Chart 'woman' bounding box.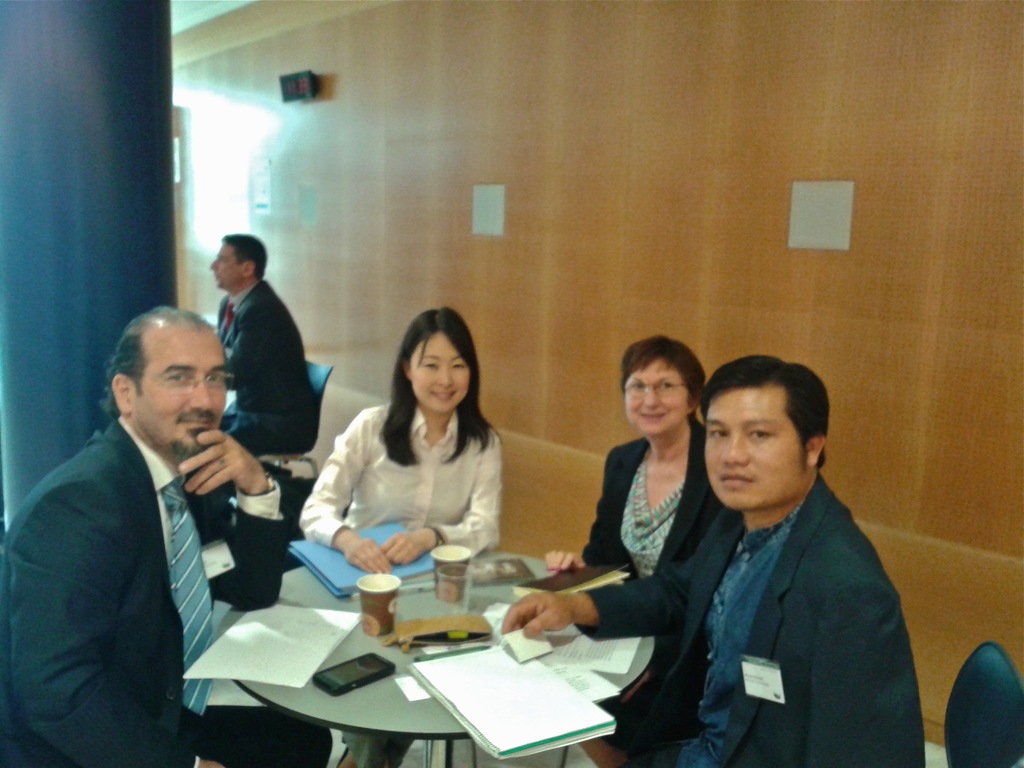
Charted: rect(300, 307, 506, 767).
